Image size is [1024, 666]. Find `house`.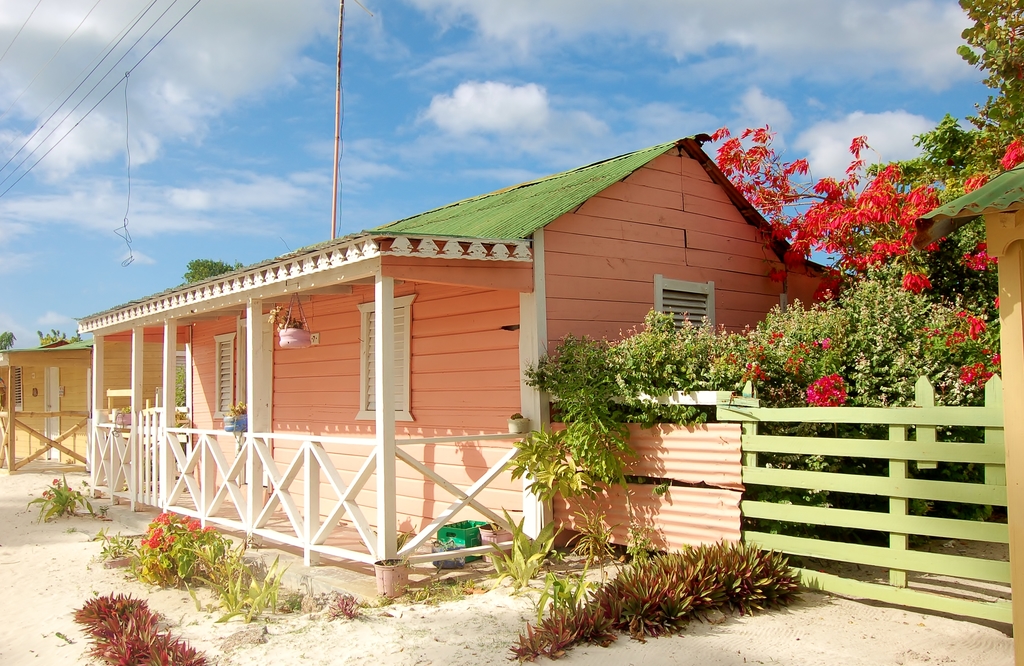
(left=71, top=93, right=863, bottom=613).
